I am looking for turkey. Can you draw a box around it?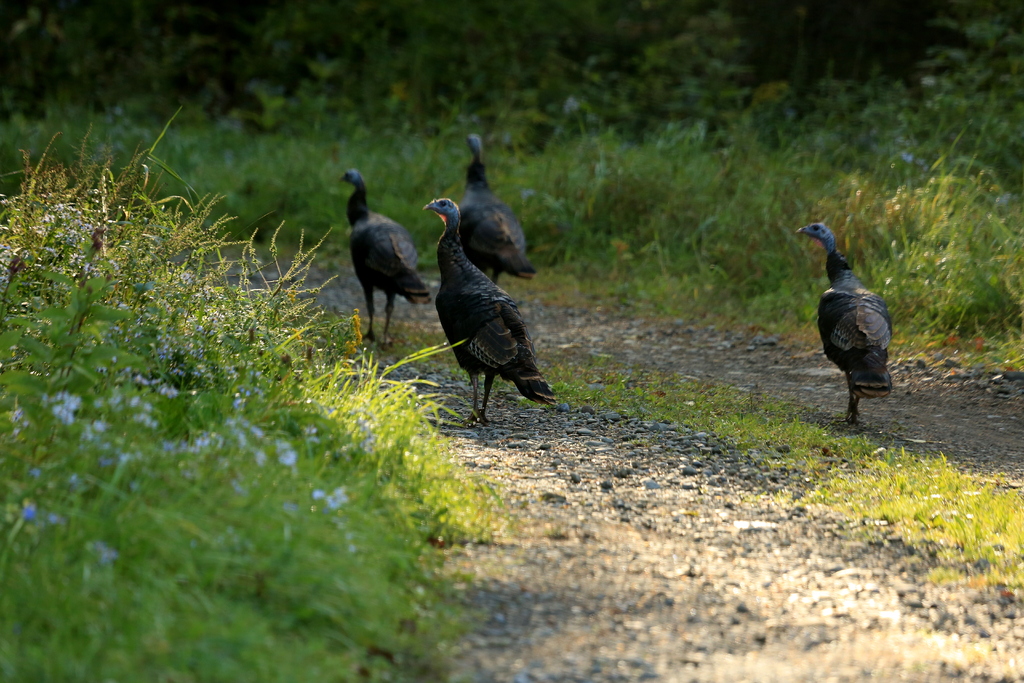
Sure, the bounding box is [x1=420, y1=198, x2=555, y2=432].
